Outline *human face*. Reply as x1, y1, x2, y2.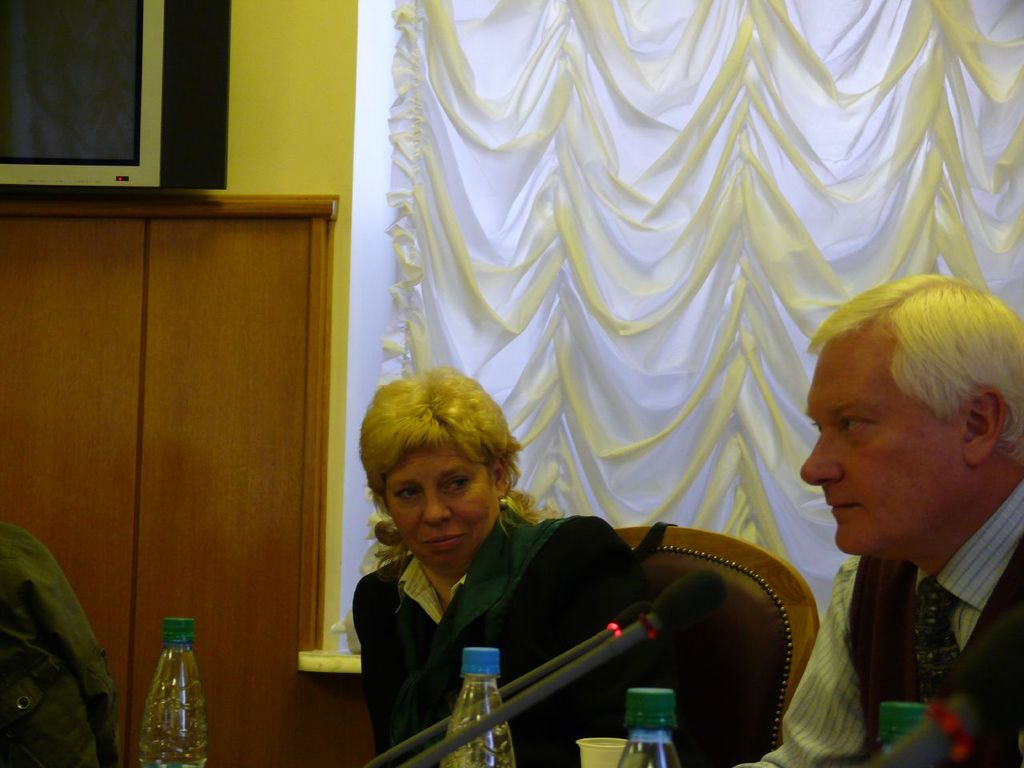
795, 342, 954, 556.
